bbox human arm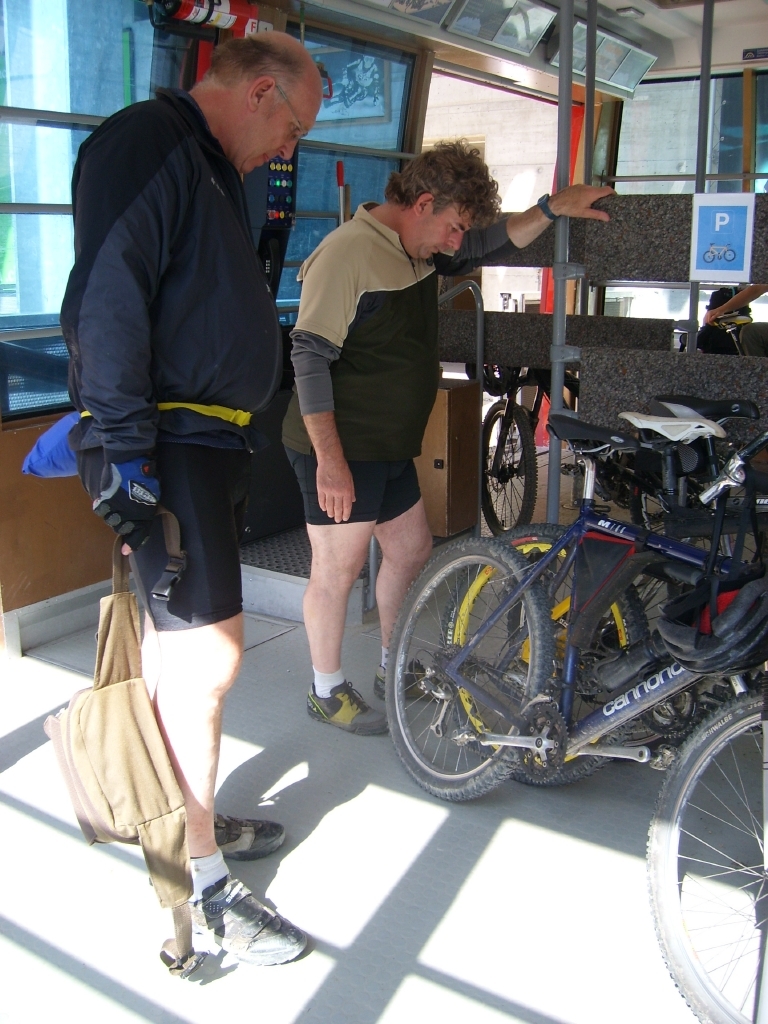
{"x1": 284, "y1": 233, "x2": 373, "y2": 525}
